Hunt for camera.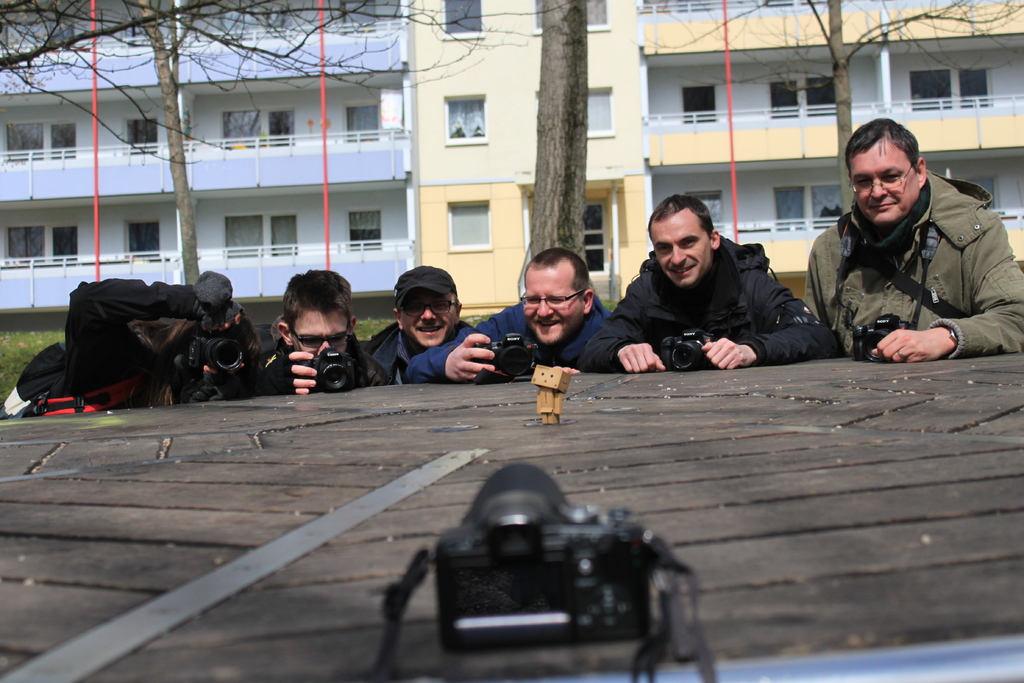
Hunted down at region(431, 458, 654, 655).
